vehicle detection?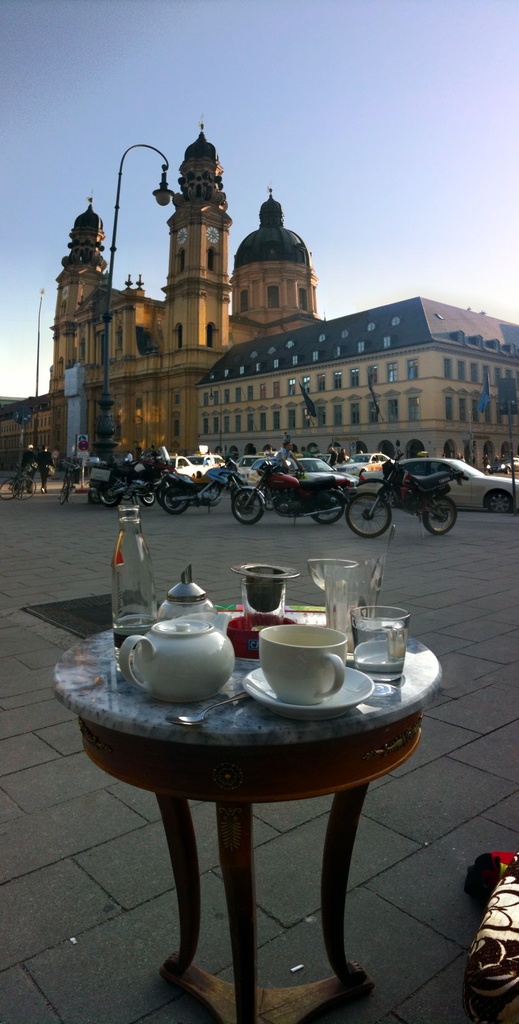
crop(481, 450, 516, 474)
